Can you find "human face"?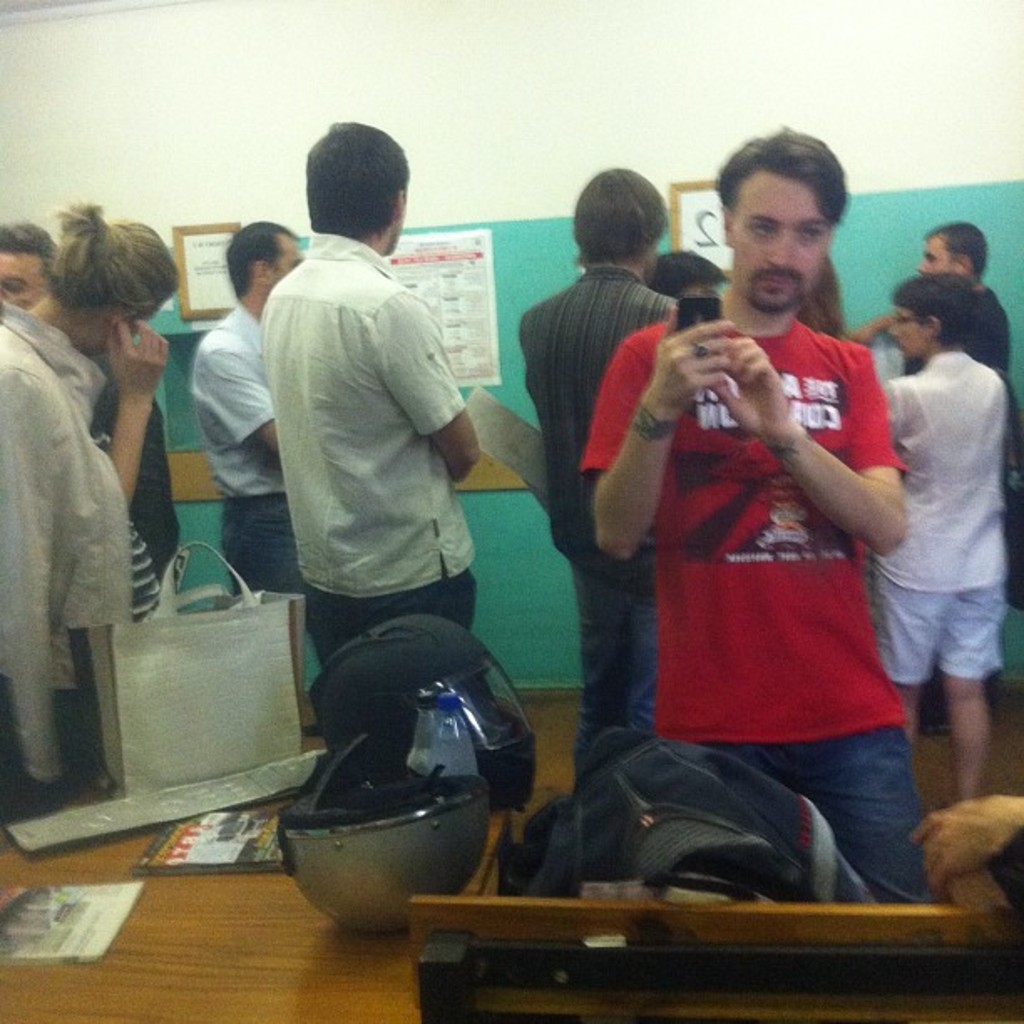
Yes, bounding box: [668,273,724,308].
